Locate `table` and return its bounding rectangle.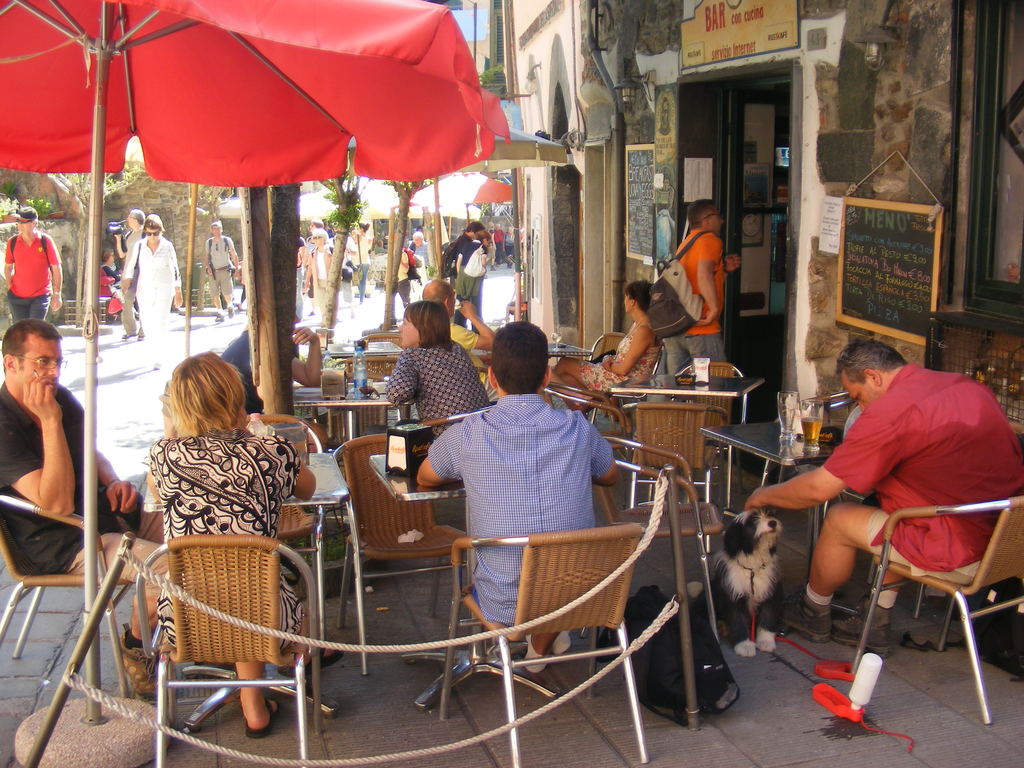
[left=605, top=371, right=771, bottom=532].
